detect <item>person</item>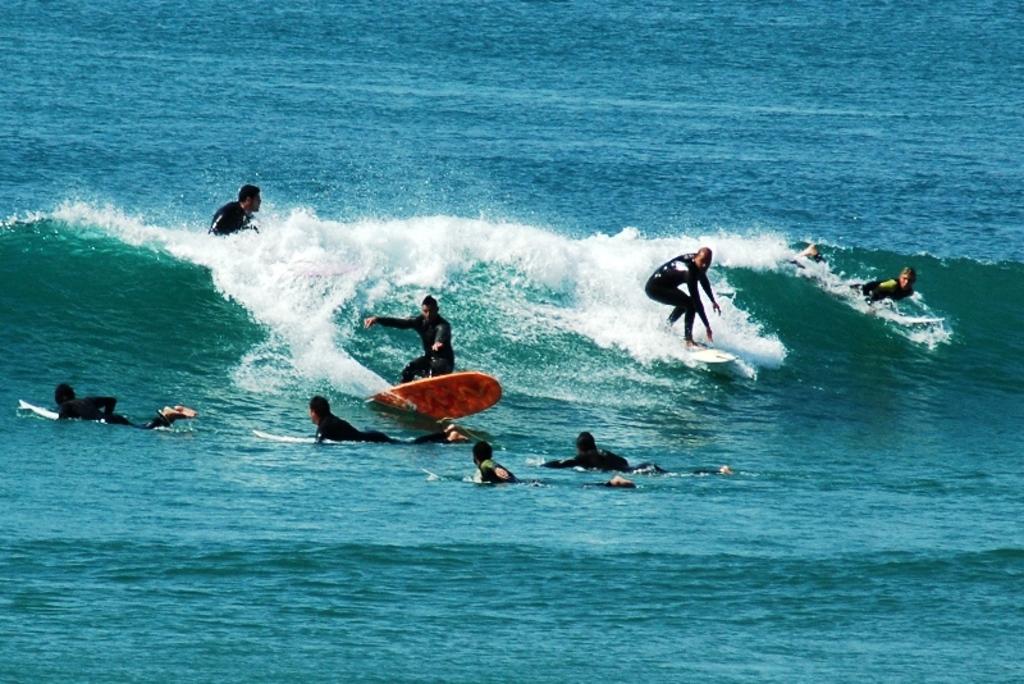
788:245:918:309
